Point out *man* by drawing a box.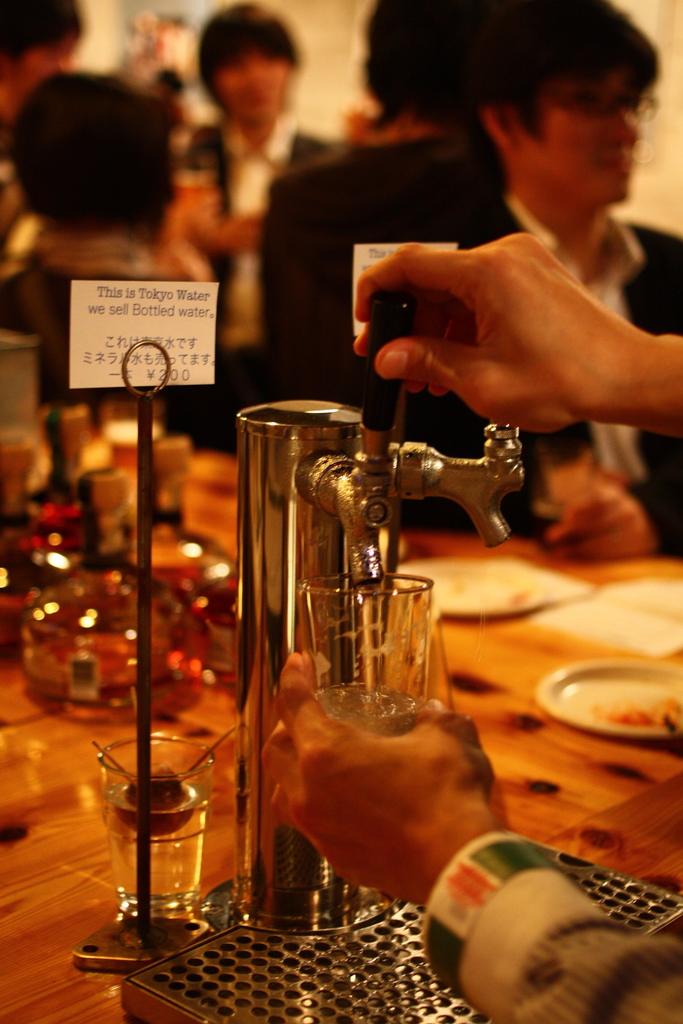
region(315, 59, 682, 477).
